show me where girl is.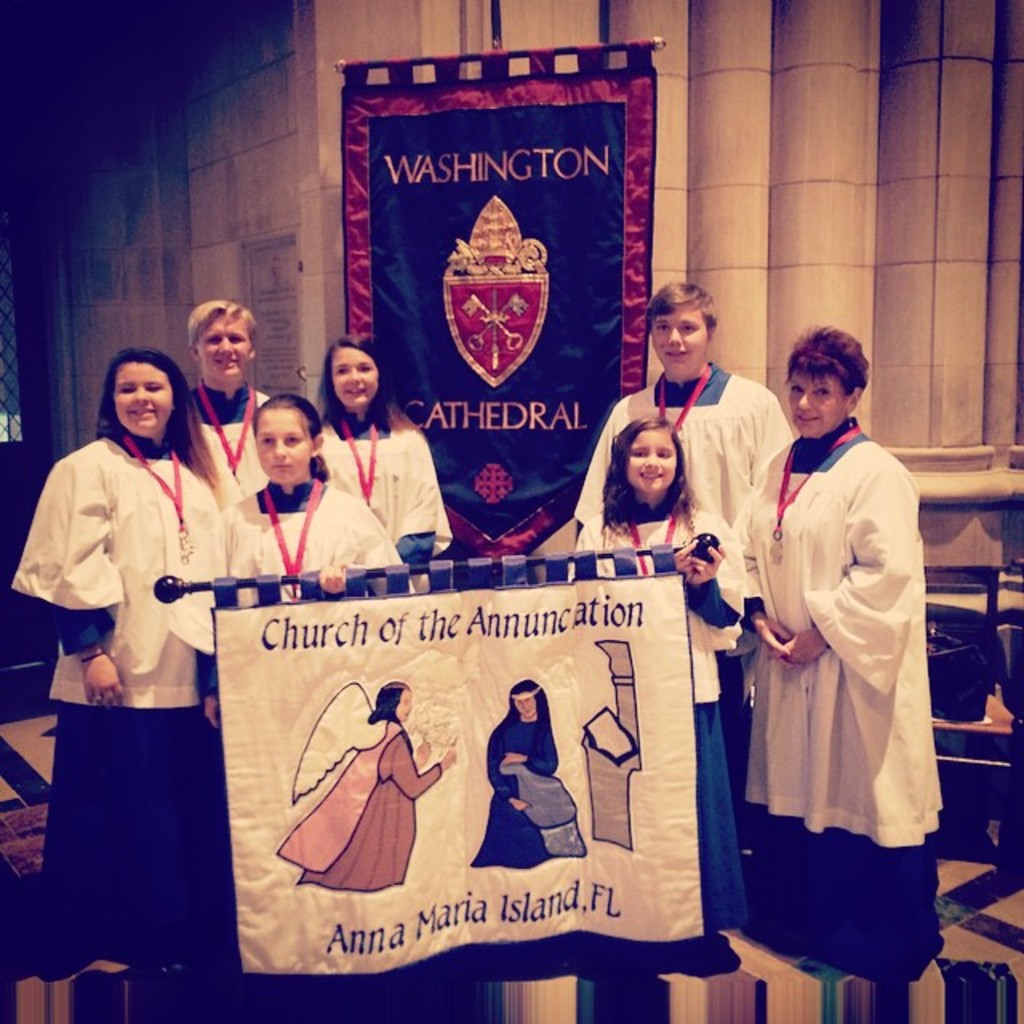
girl is at 275, 680, 453, 893.
